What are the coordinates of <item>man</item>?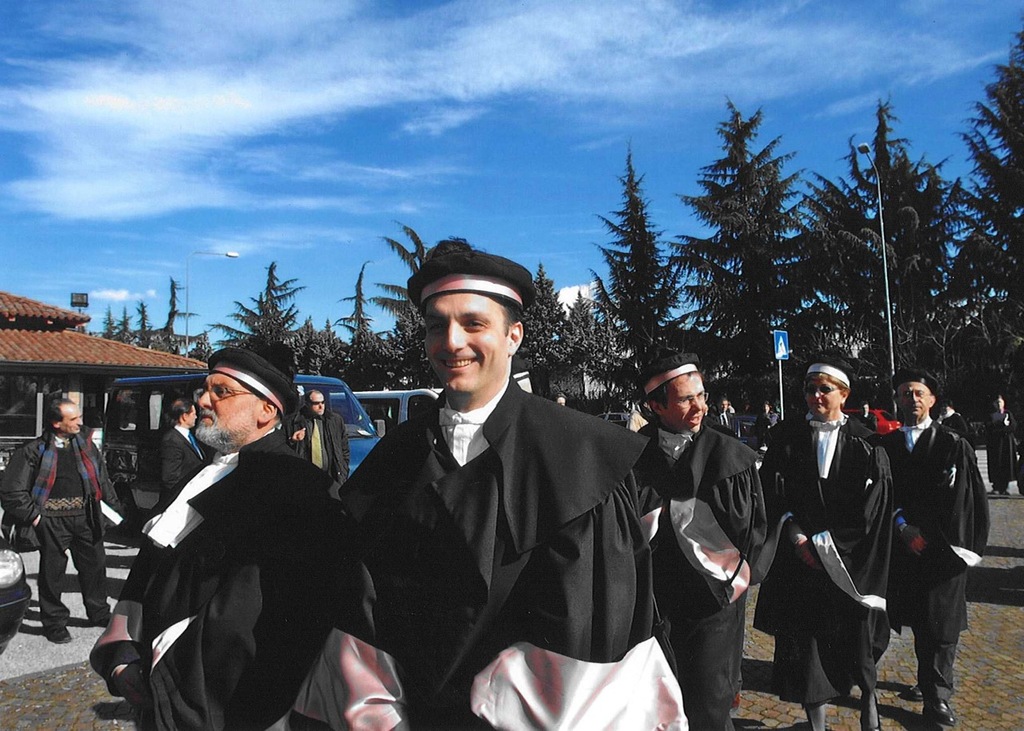
x1=84 y1=350 x2=342 y2=728.
